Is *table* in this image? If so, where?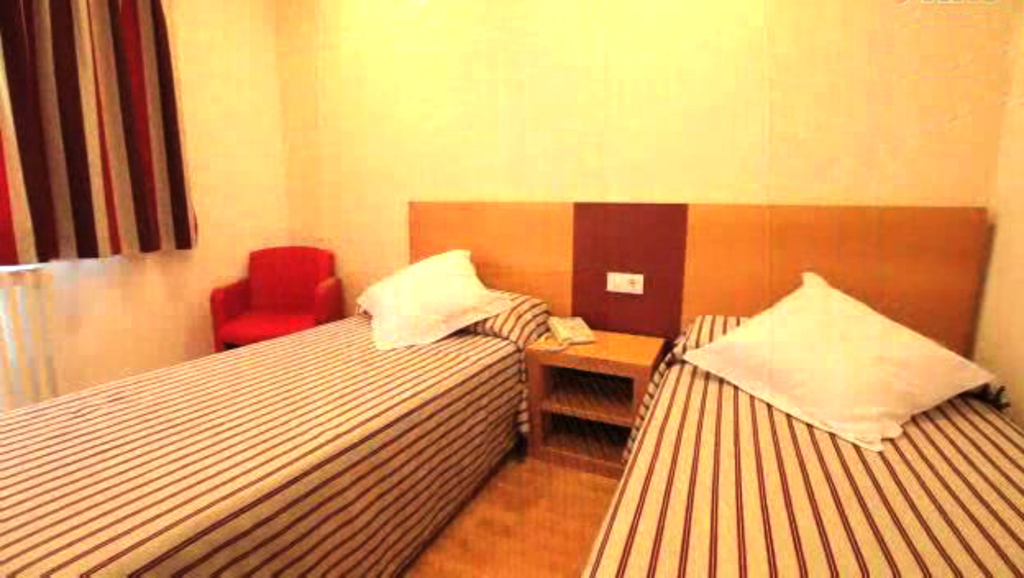
Yes, at 520:322:651:476.
